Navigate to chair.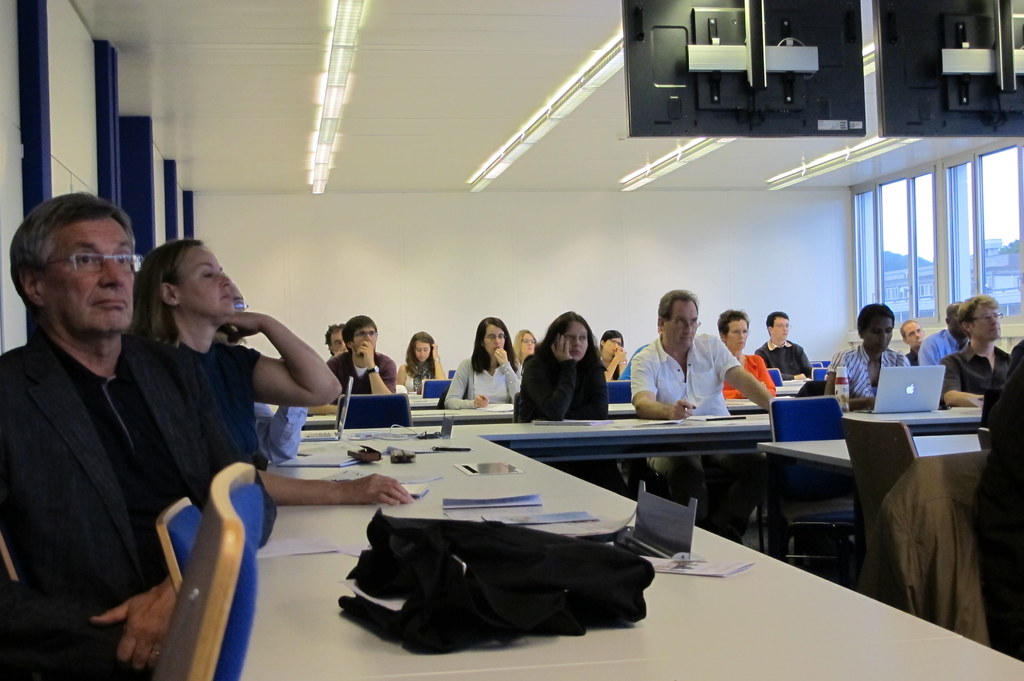
Navigation target: left=341, top=396, right=416, bottom=441.
